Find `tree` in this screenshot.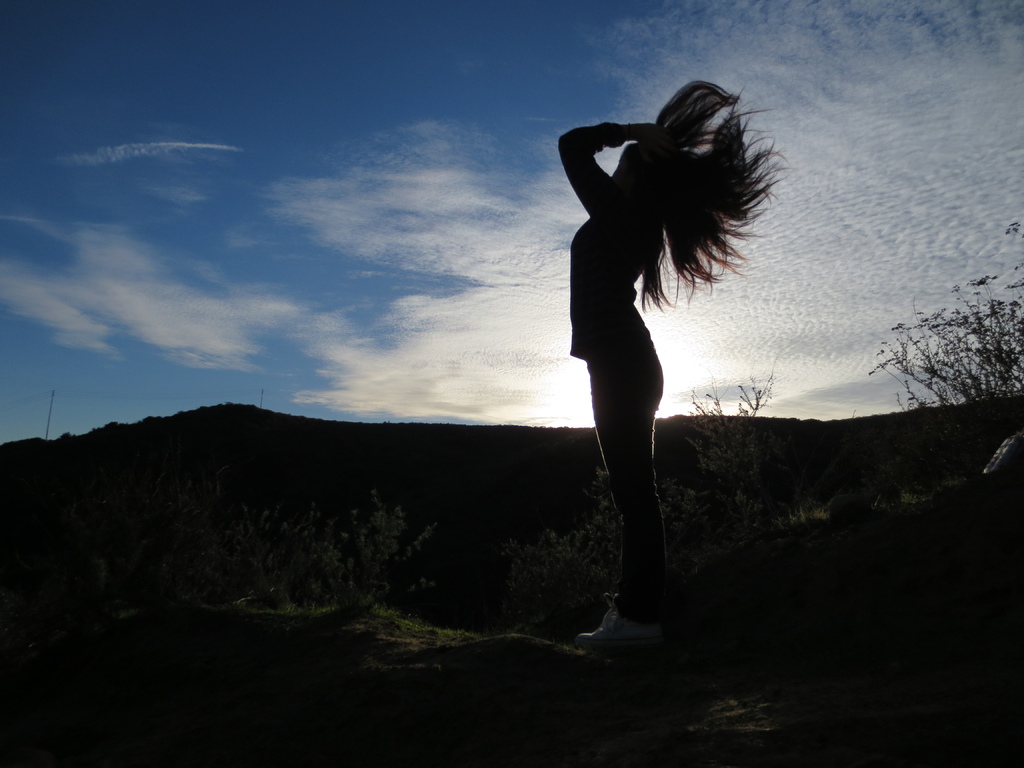
The bounding box for `tree` is [left=868, top=283, right=1023, bottom=412].
